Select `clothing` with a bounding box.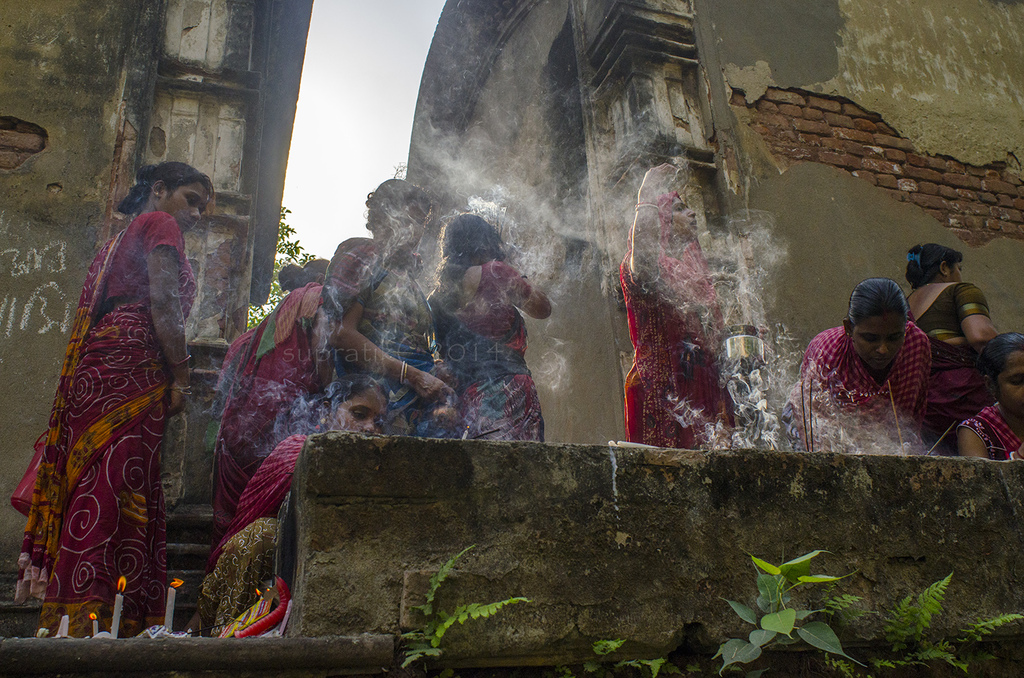
[624, 190, 728, 458].
